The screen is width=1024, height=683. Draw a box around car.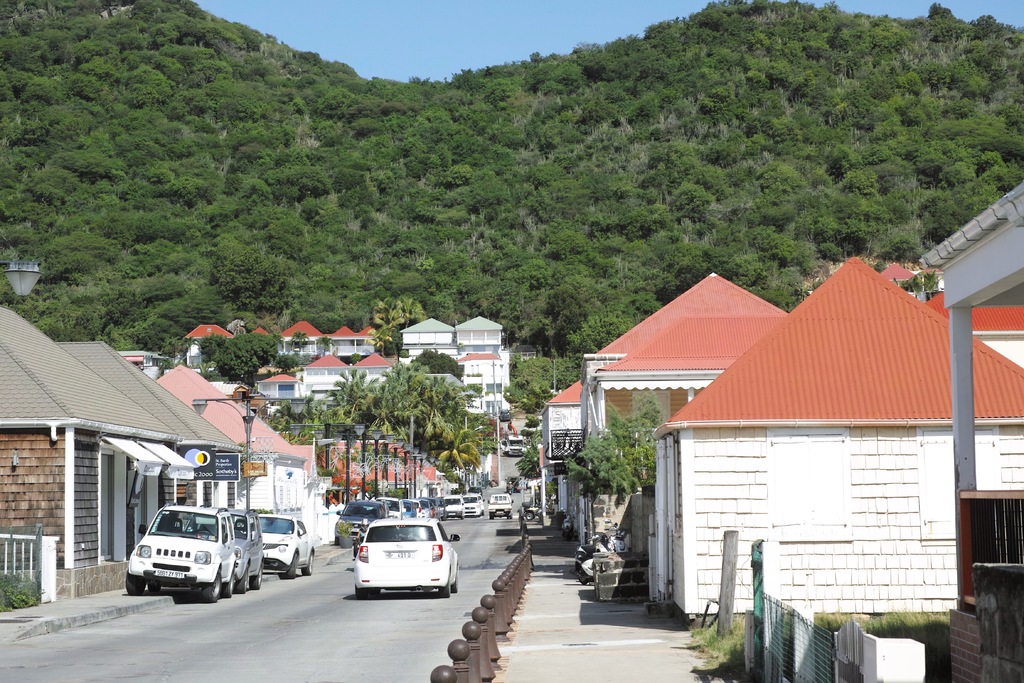
(460, 490, 488, 518).
